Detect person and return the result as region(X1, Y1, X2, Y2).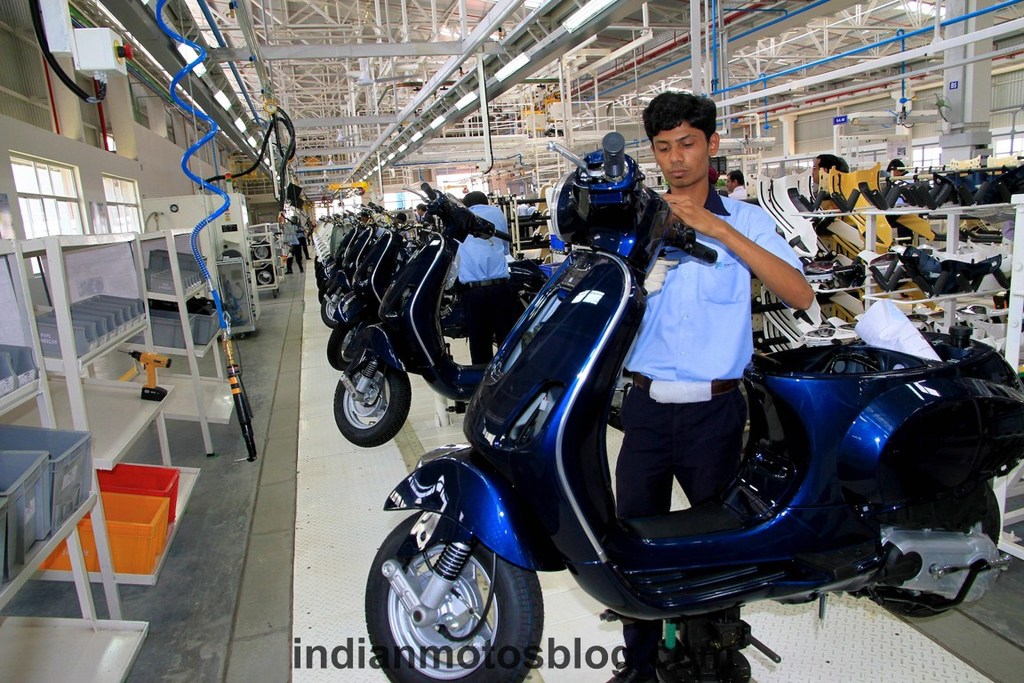
region(306, 215, 316, 248).
